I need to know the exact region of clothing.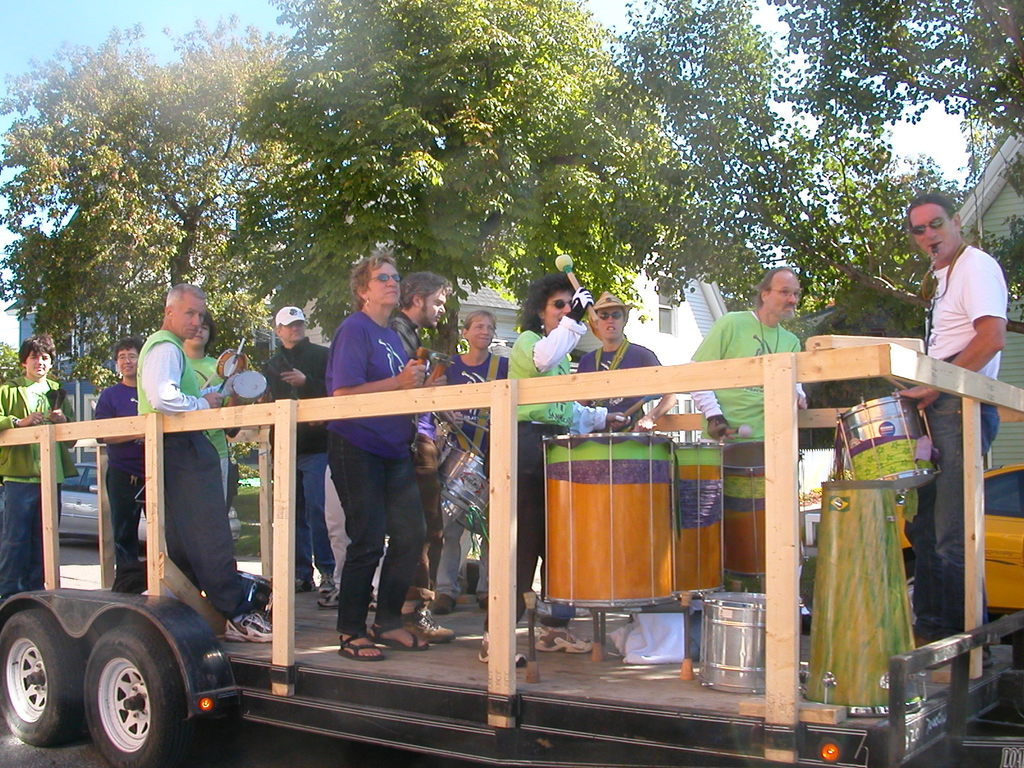
Region: (909, 380, 998, 647).
